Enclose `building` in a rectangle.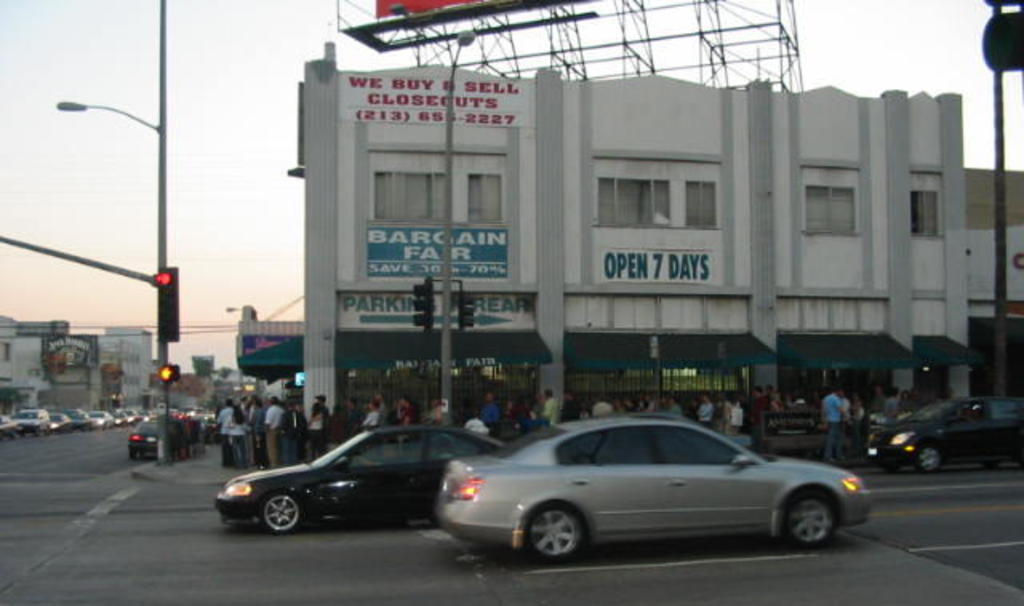
[x1=235, y1=37, x2=965, y2=454].
